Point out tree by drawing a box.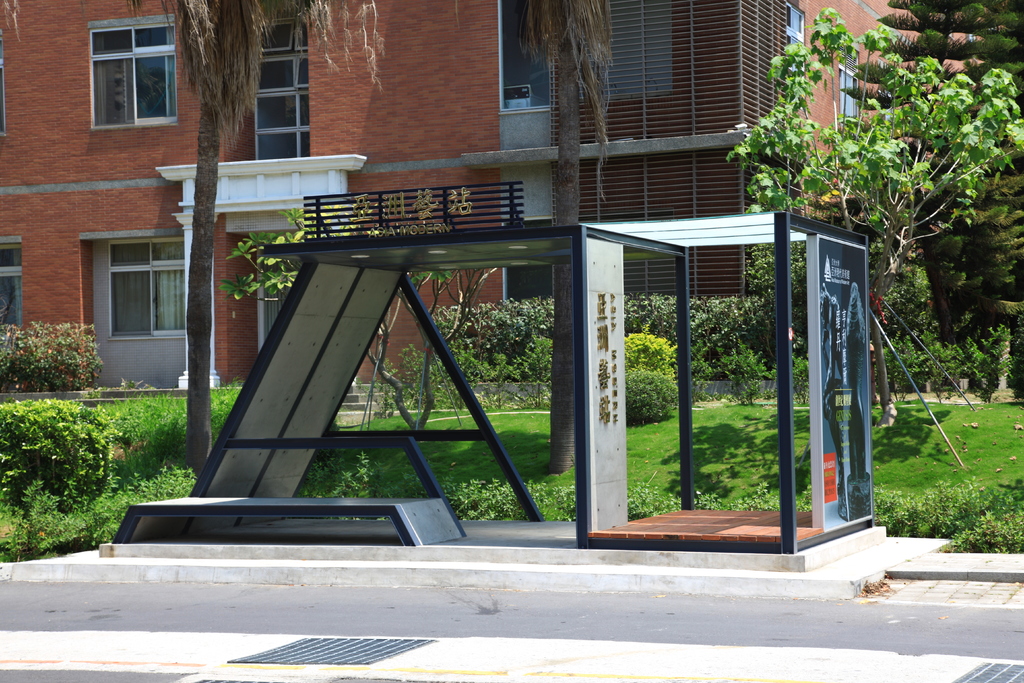
817 0 1023 350.
